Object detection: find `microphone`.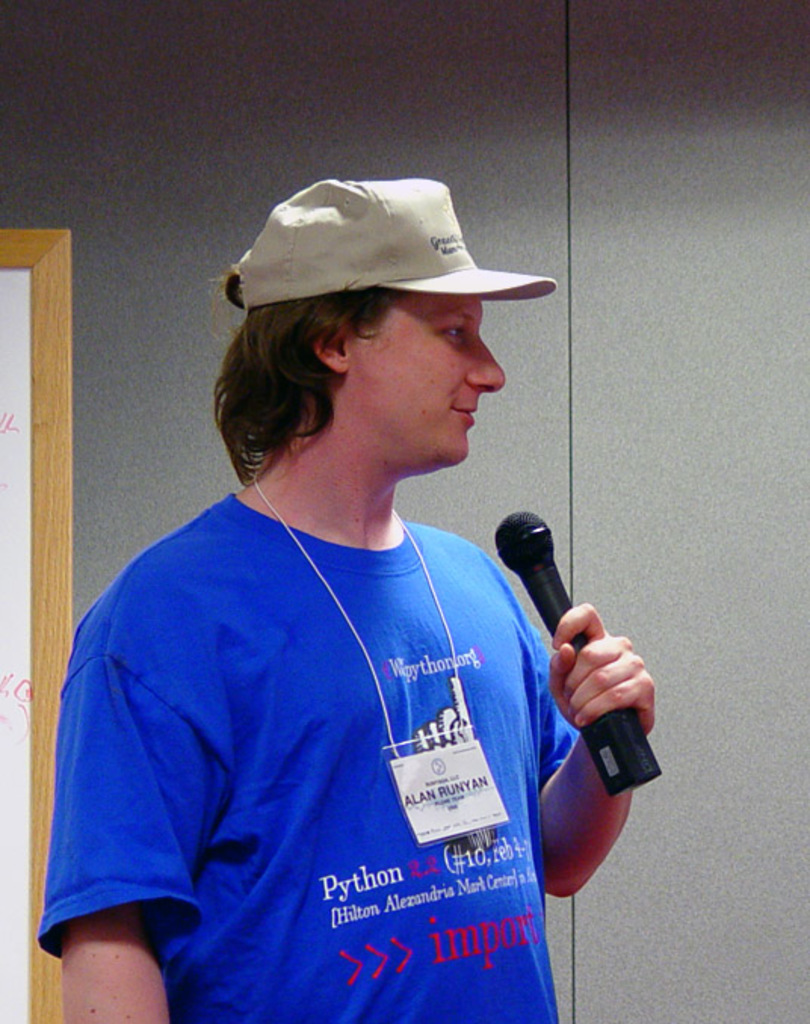
491:504:663:793.
